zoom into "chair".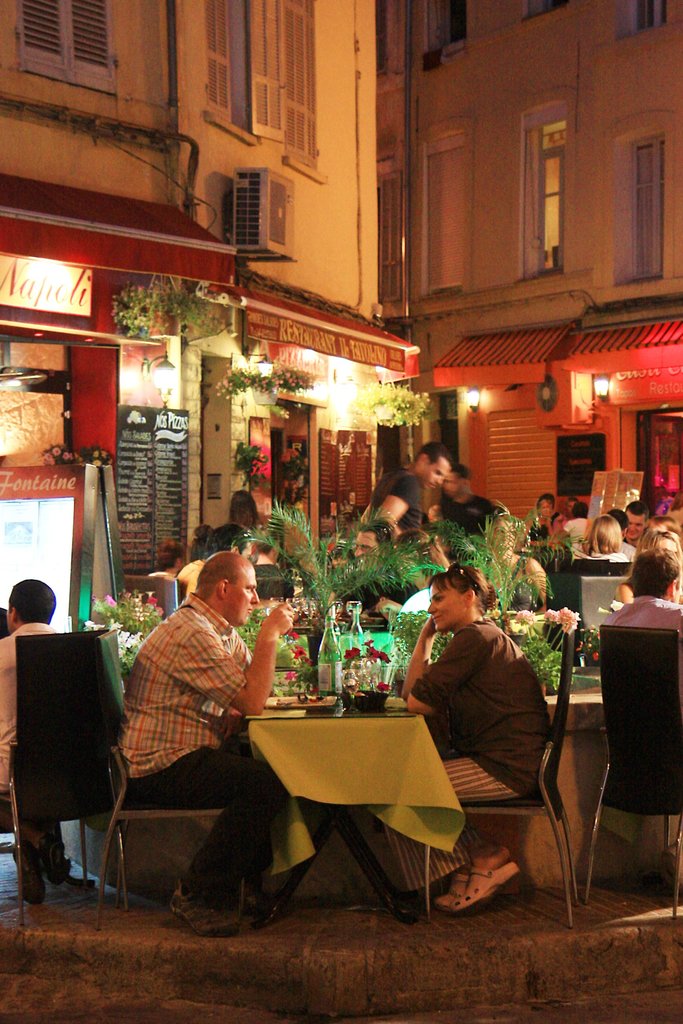
Zoom target: (575,578,621,647).
